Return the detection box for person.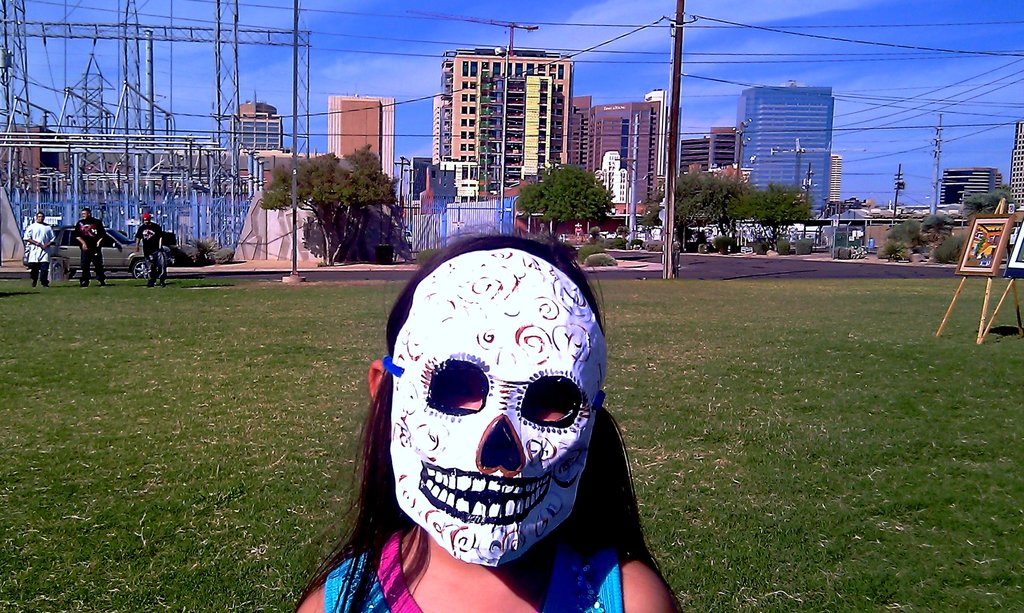
{"left": 325, "top": 206, "right": 662, "bottom": 601}.
